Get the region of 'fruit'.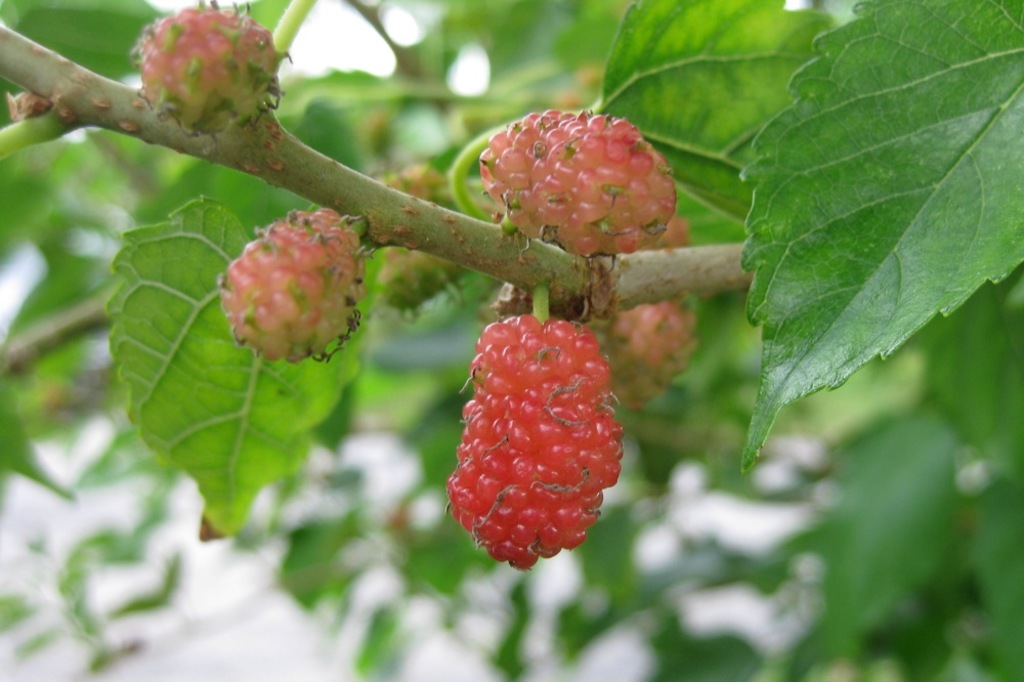
131/0/292/132.
